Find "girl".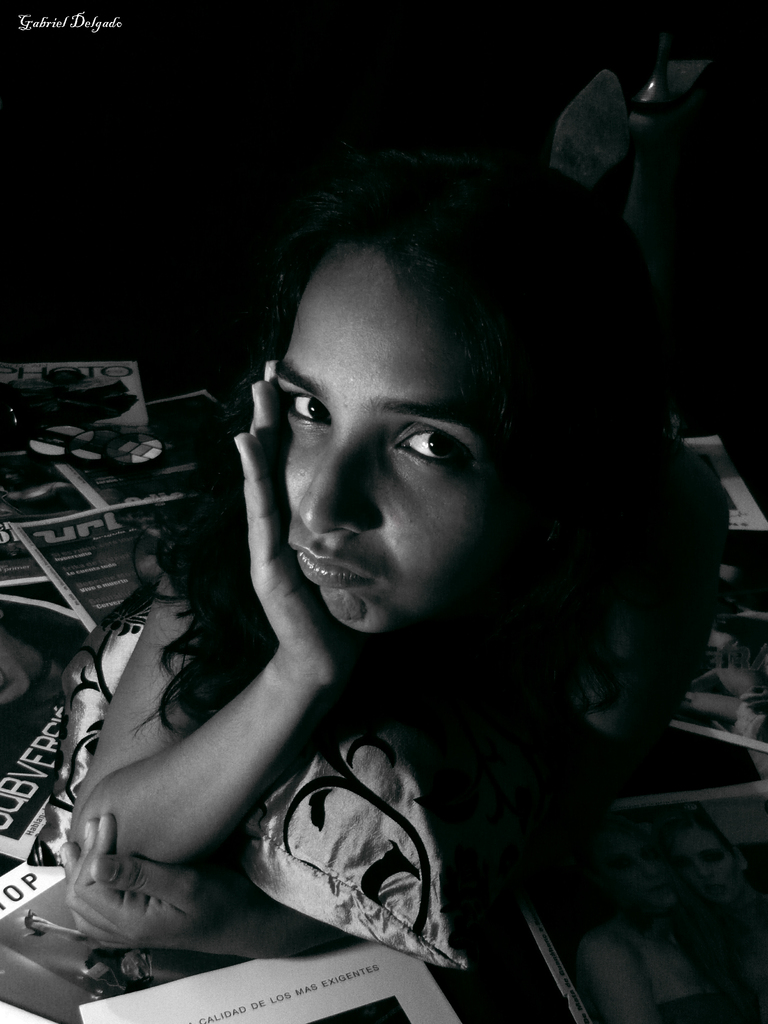
{"x1": 44, "y1": 145, "x2": 710, "y2": 967}.
